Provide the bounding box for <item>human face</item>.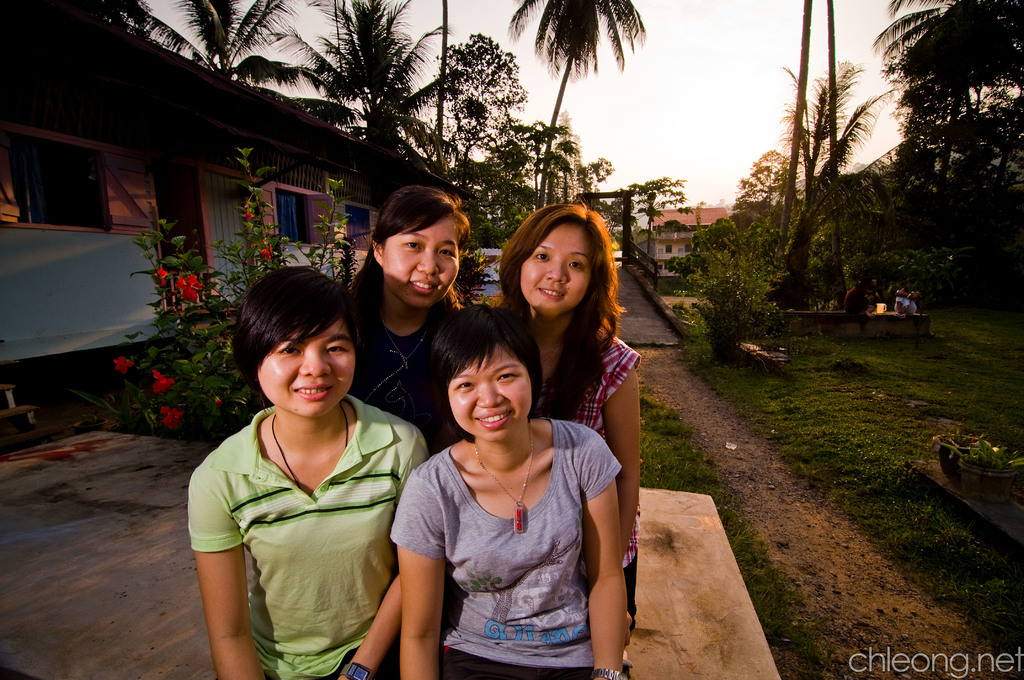
BBox(447, 337, 536, 442).
